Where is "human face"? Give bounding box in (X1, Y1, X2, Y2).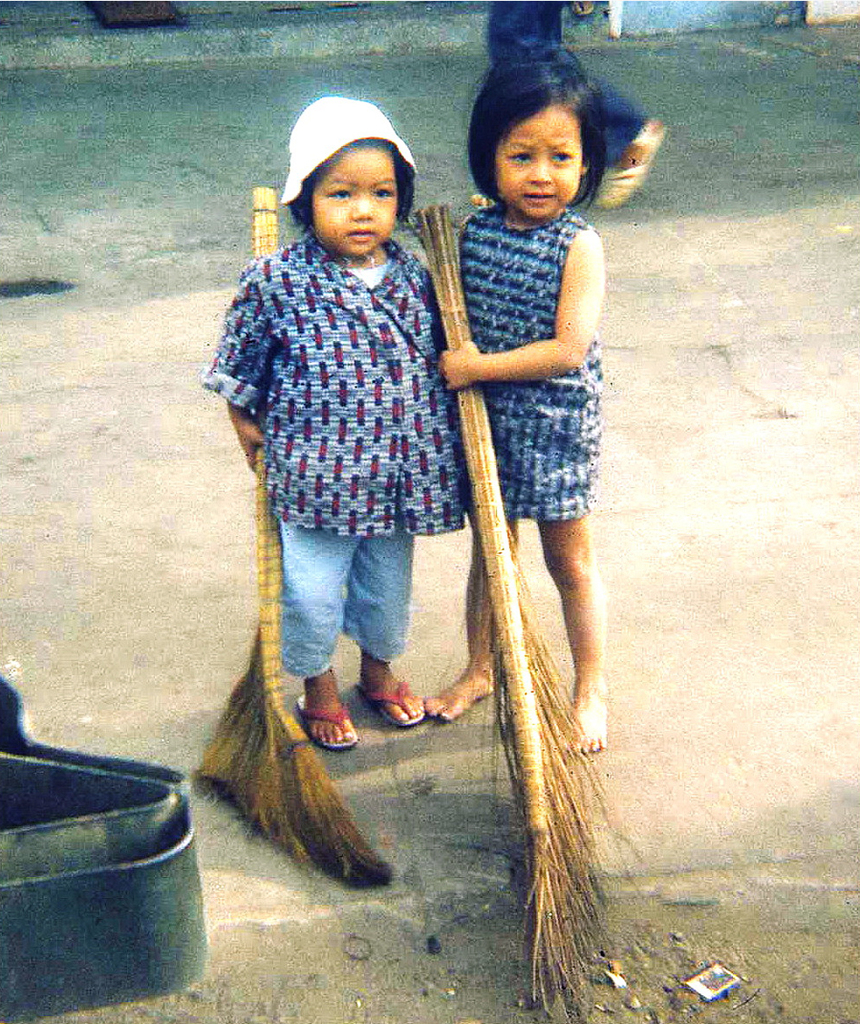
(310, 147, 399, 257).
